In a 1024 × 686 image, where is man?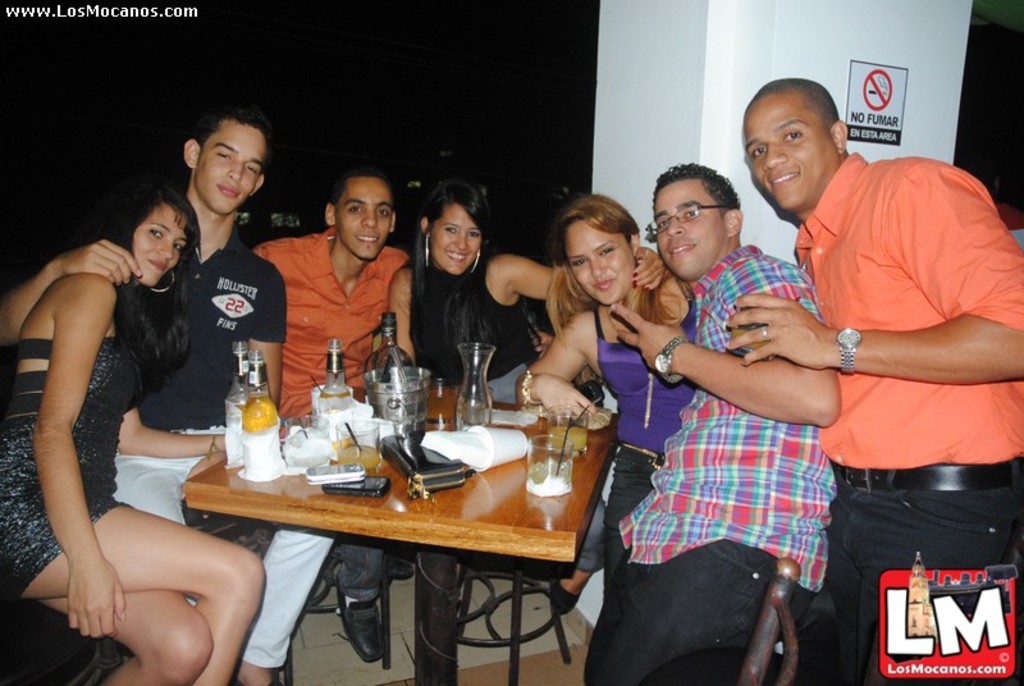
BBox(742, 78, 1023, 685).
